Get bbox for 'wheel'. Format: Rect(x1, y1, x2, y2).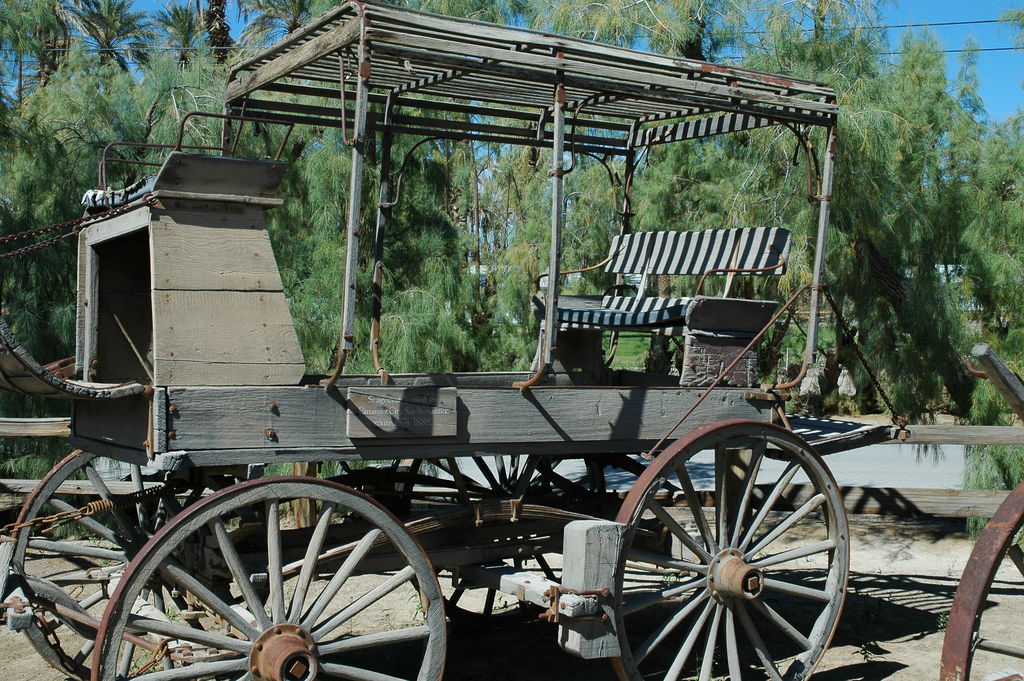
Rect(392, 455, 605, 628).
